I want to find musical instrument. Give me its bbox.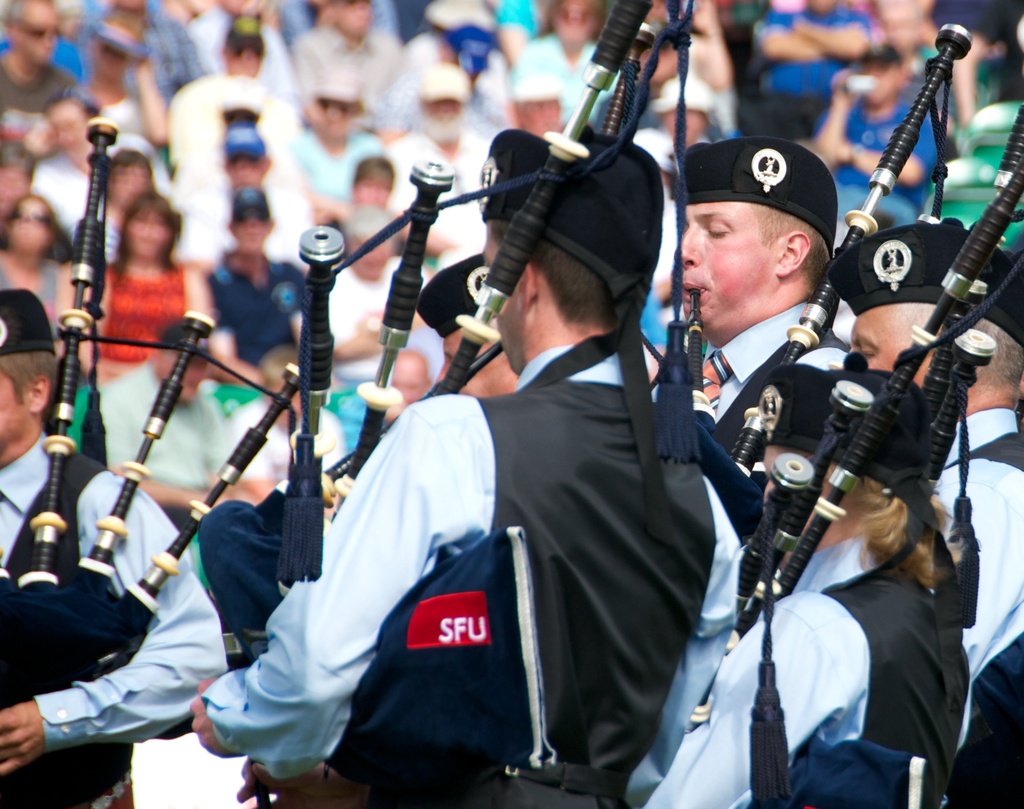
[left=198, top=0, right=700, bottom=672].
